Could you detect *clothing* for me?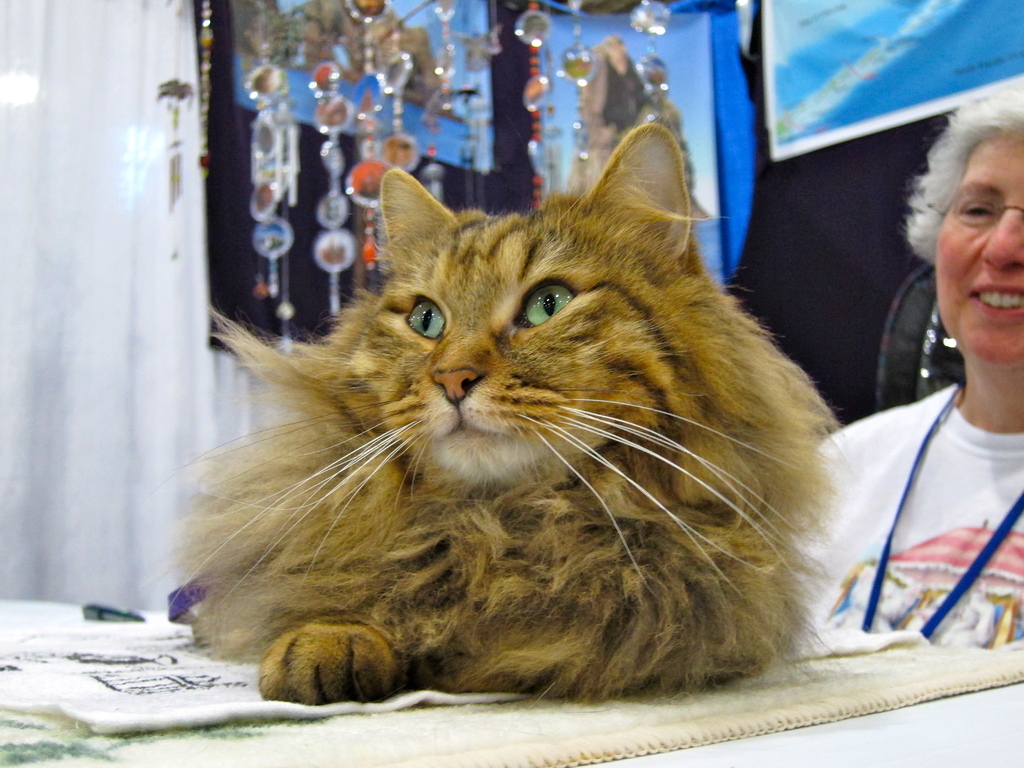
Detection result: 804:373:1023:650.
